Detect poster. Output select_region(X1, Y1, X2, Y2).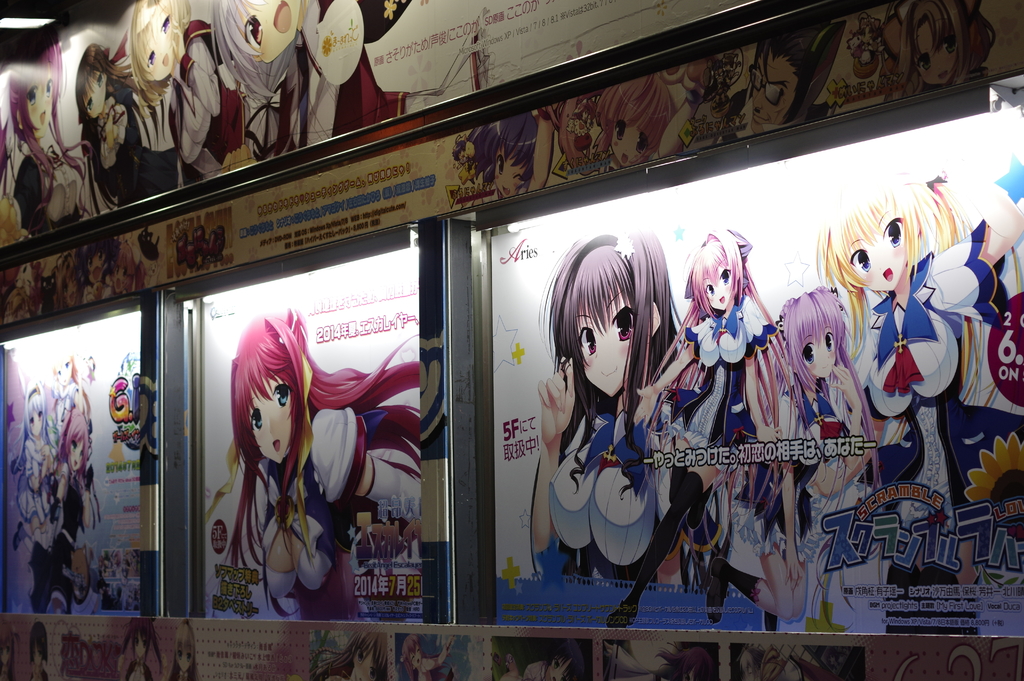
select_region(0, 0, 751, 247).
